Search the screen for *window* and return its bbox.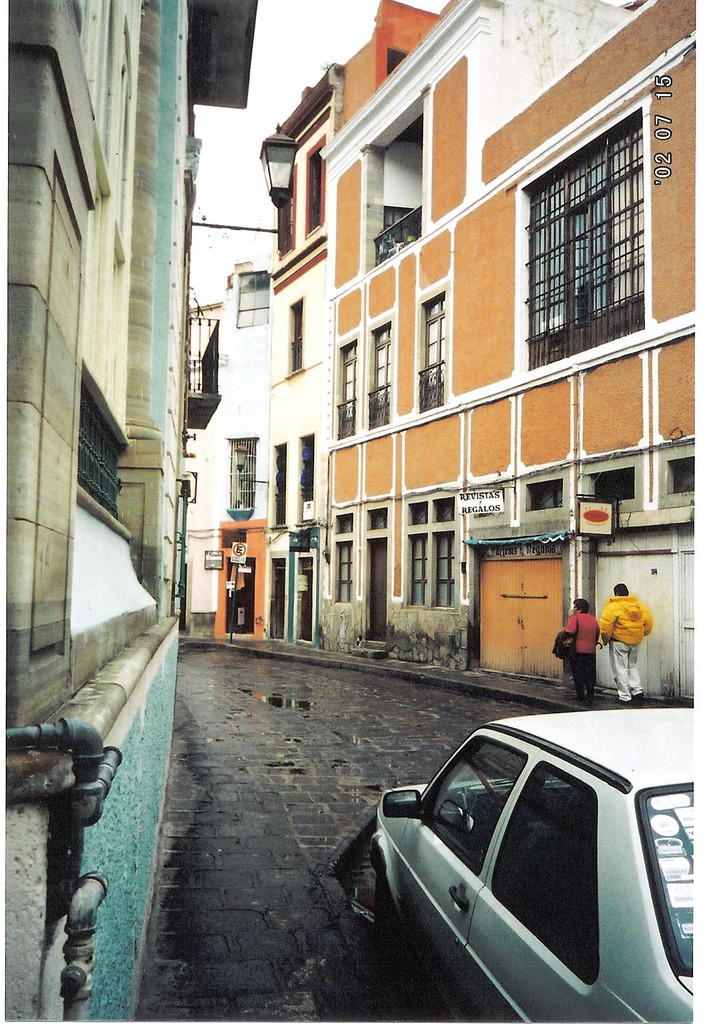
Found: Rect(418, 291, 453, 410).
